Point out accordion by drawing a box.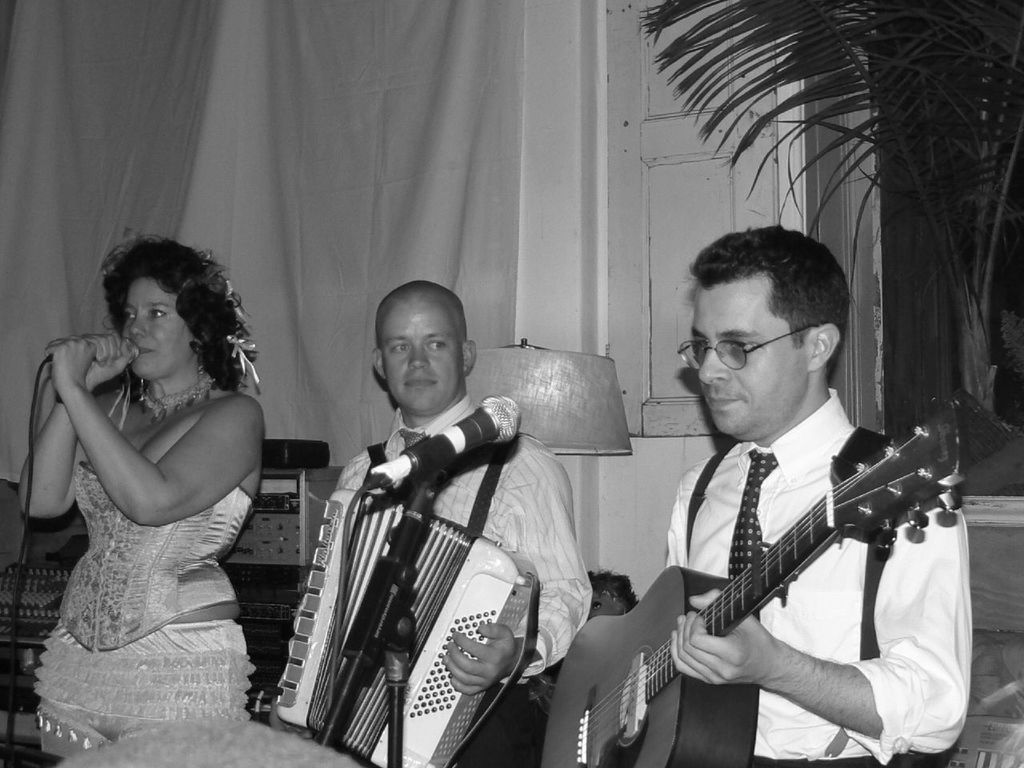
box(277, 492, 539, 767).
